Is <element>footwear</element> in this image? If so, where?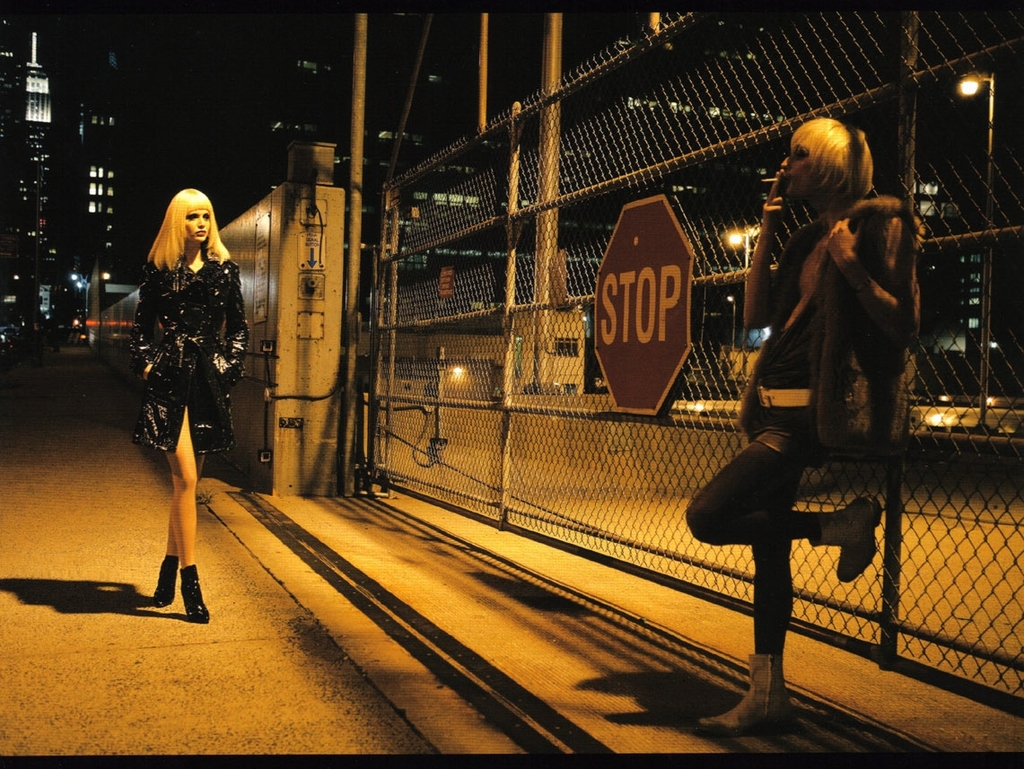
Yes, at l=700, t=647, r=792, b=734.
